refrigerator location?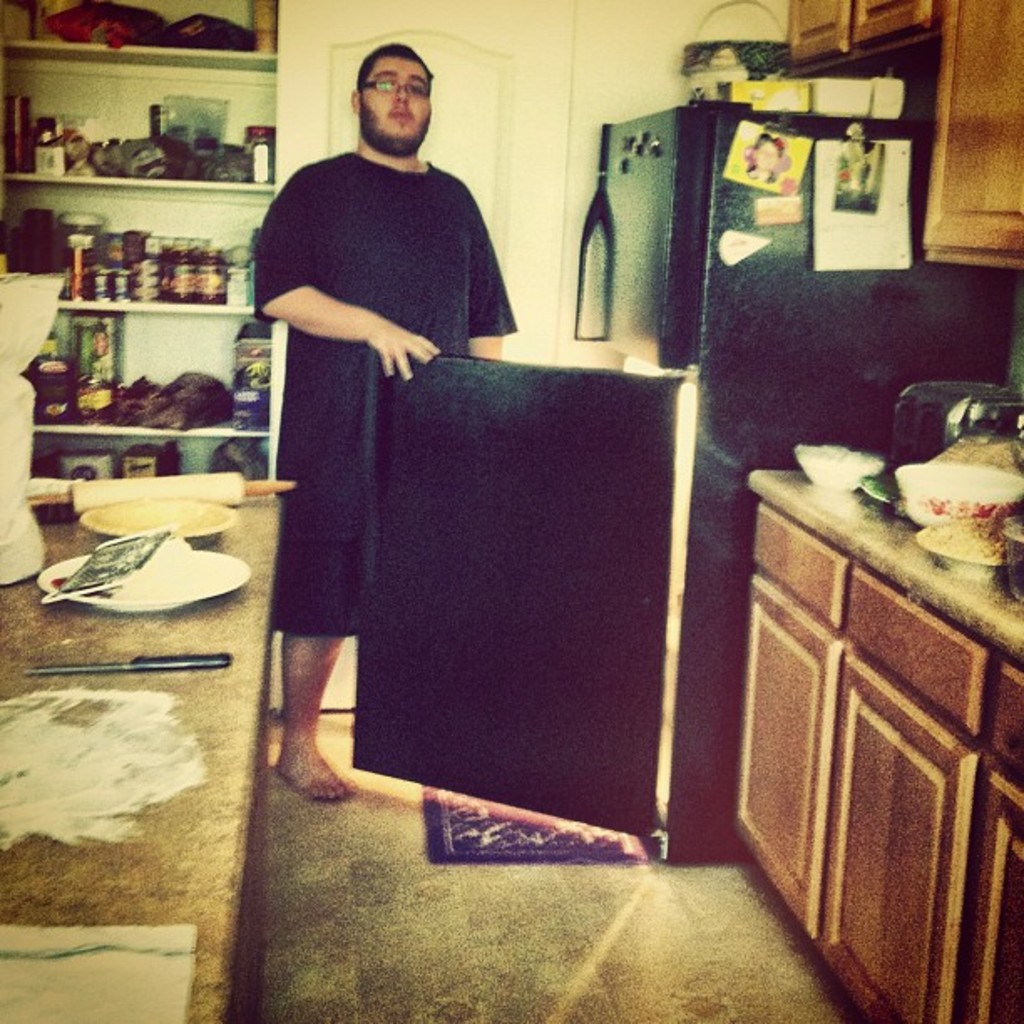
pyautogui.locateOnScreen(350, 95, 1022, 863)
